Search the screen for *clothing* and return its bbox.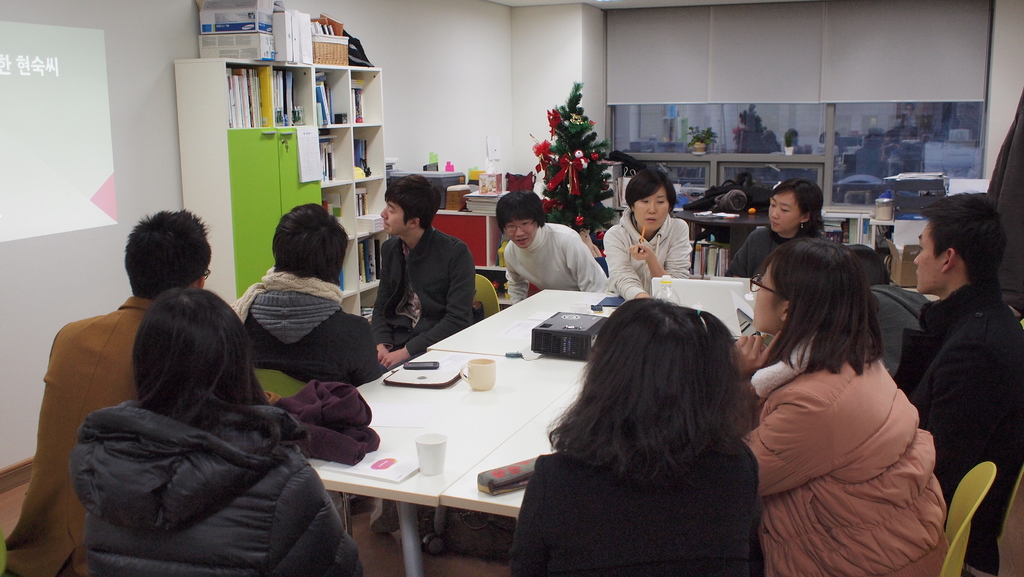
Found: [607,207,695,294].
